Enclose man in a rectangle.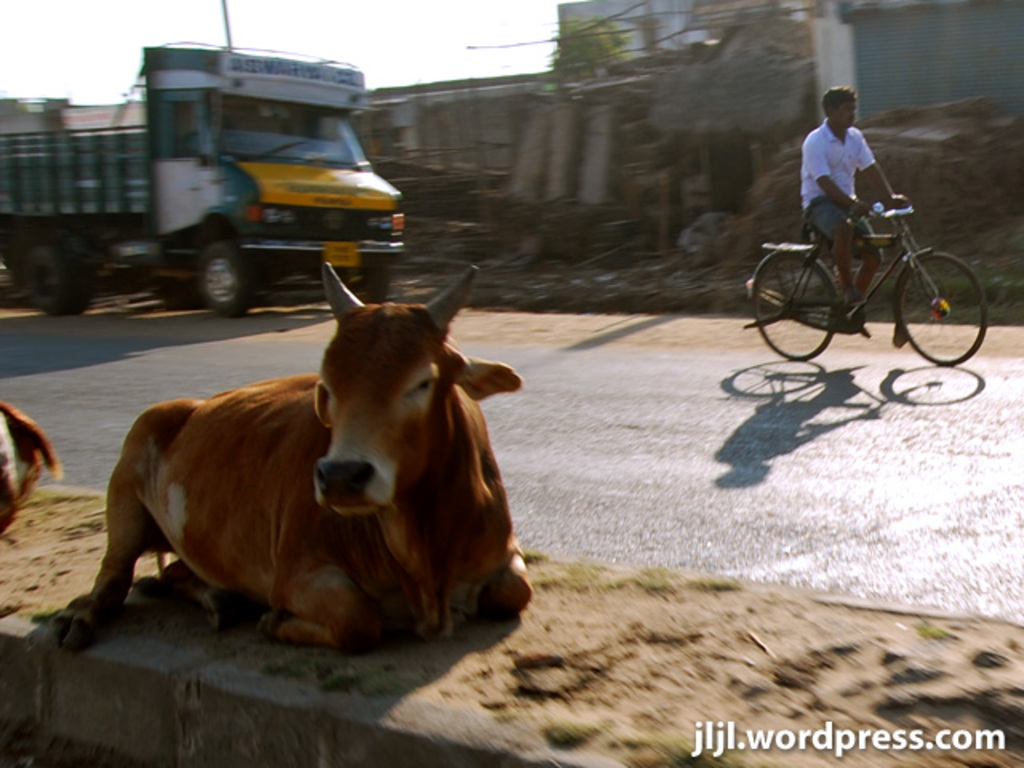
left=778, top=109, right=938, bottom=339.
